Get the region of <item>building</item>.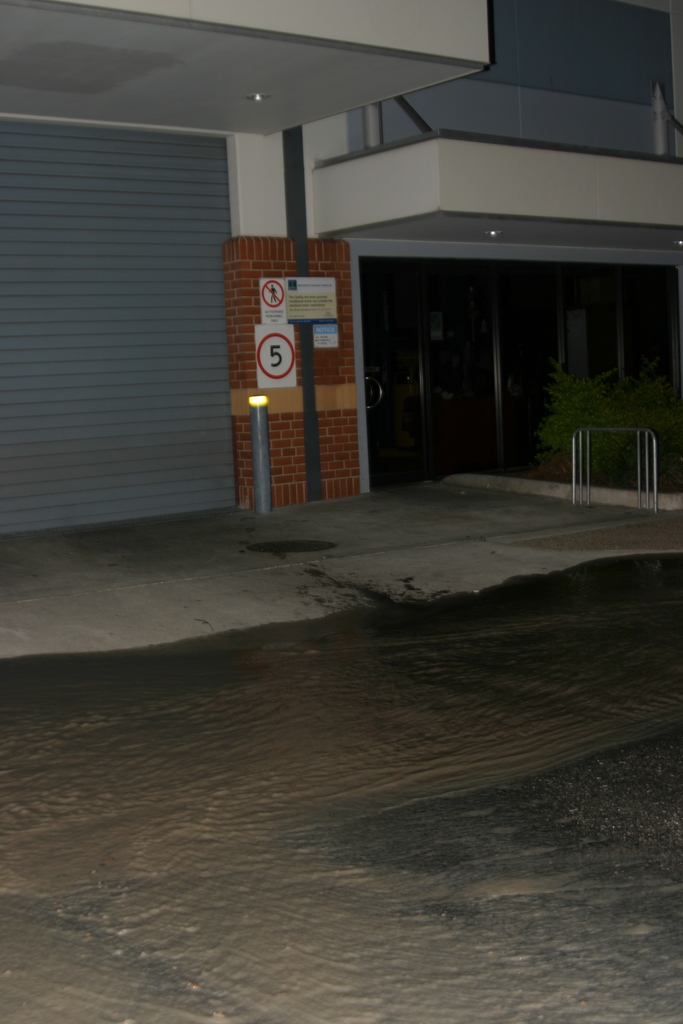
l=0, t=0, r=682, b=538.
